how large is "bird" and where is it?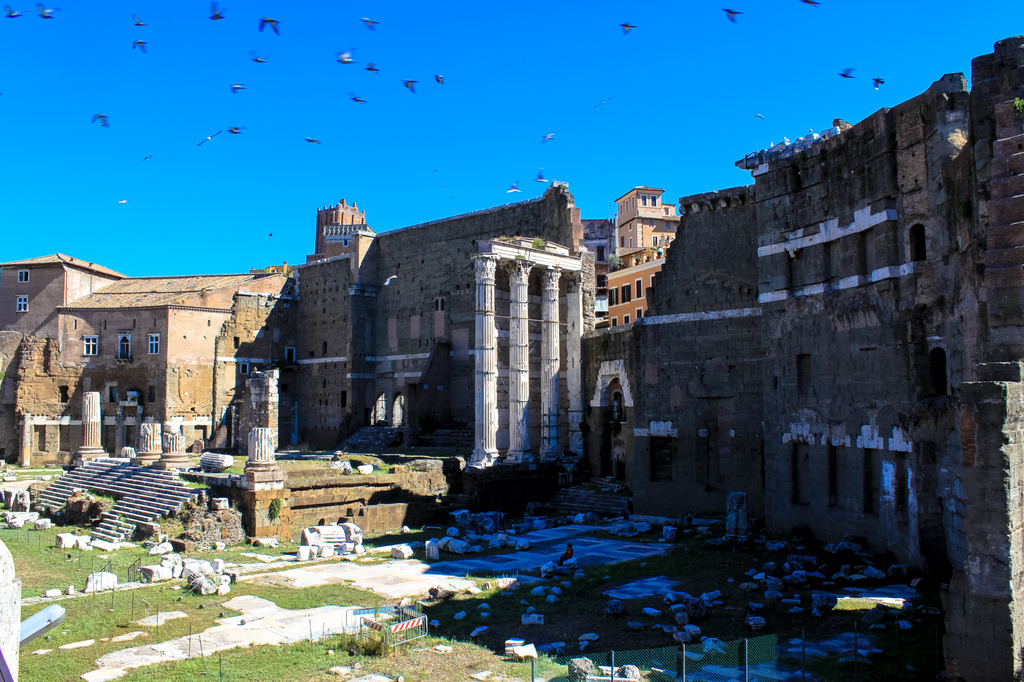
Bounding box: select_region(141, 153, 155, 162).
